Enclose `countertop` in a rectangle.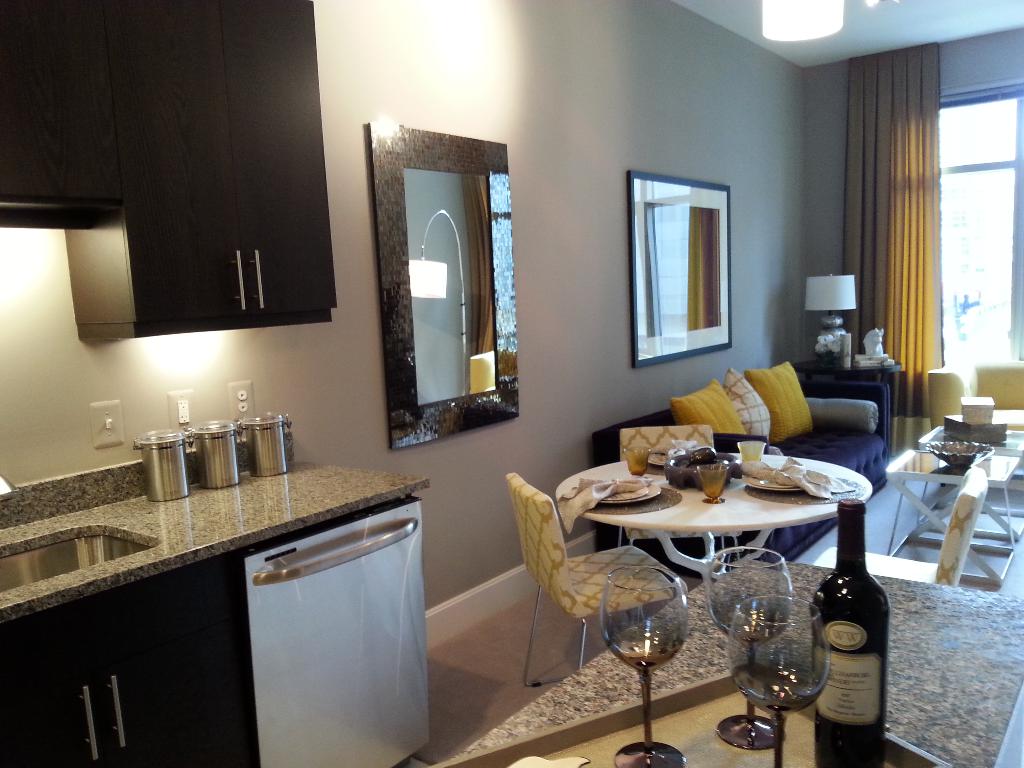
box(2, 436, 431, 764).
